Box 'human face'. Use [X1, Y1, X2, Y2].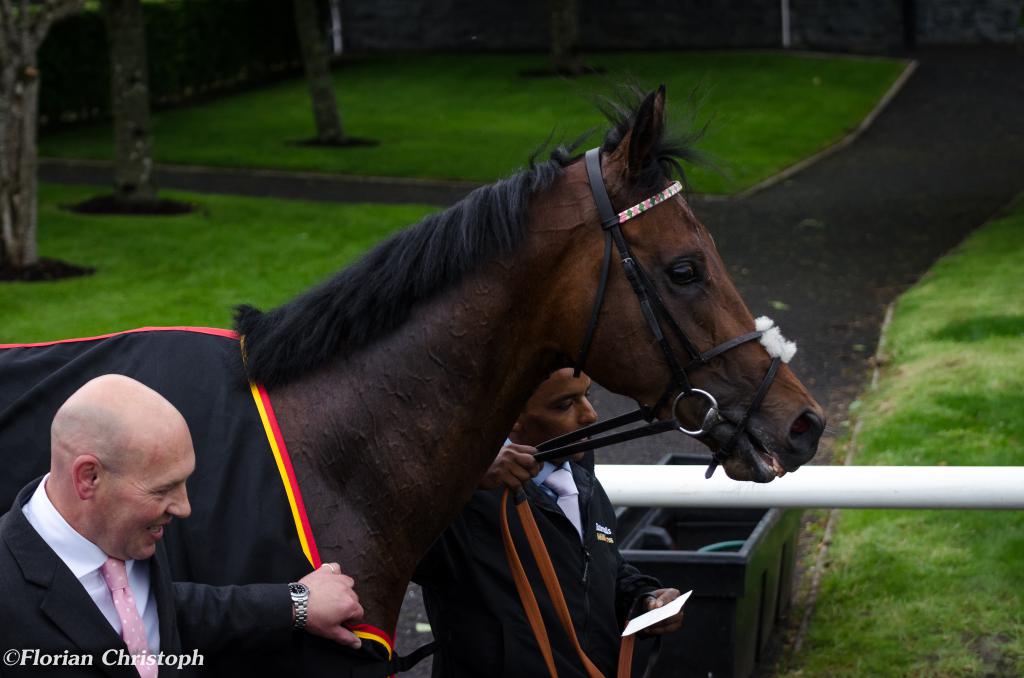
[518, 369, 598, 458].
